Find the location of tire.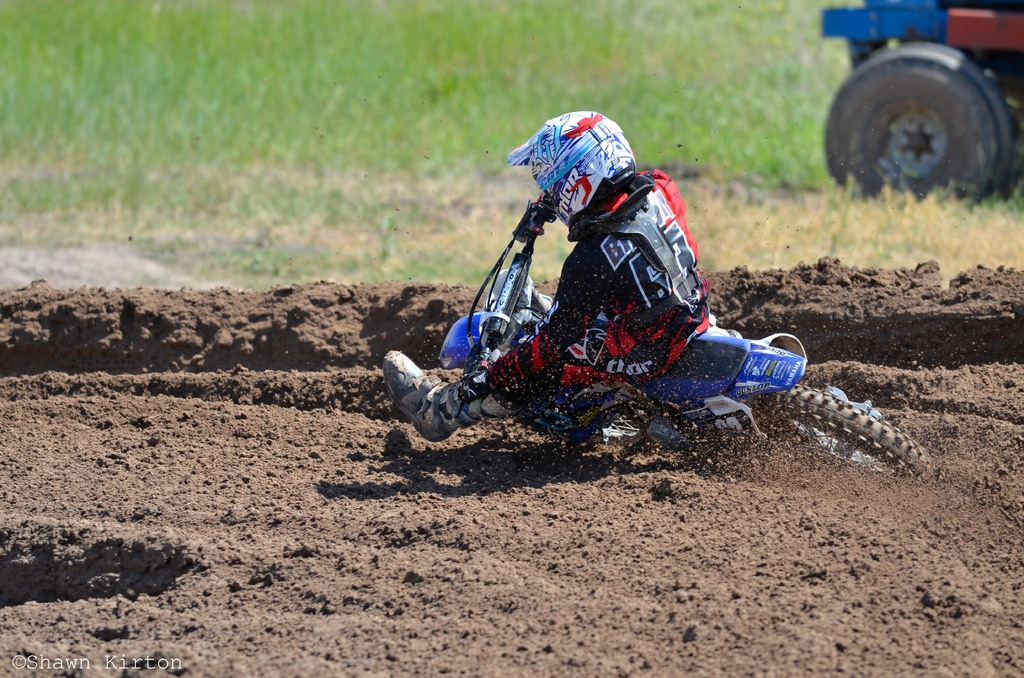
Location: [left=517, top=390, right=588, bottom=431].
